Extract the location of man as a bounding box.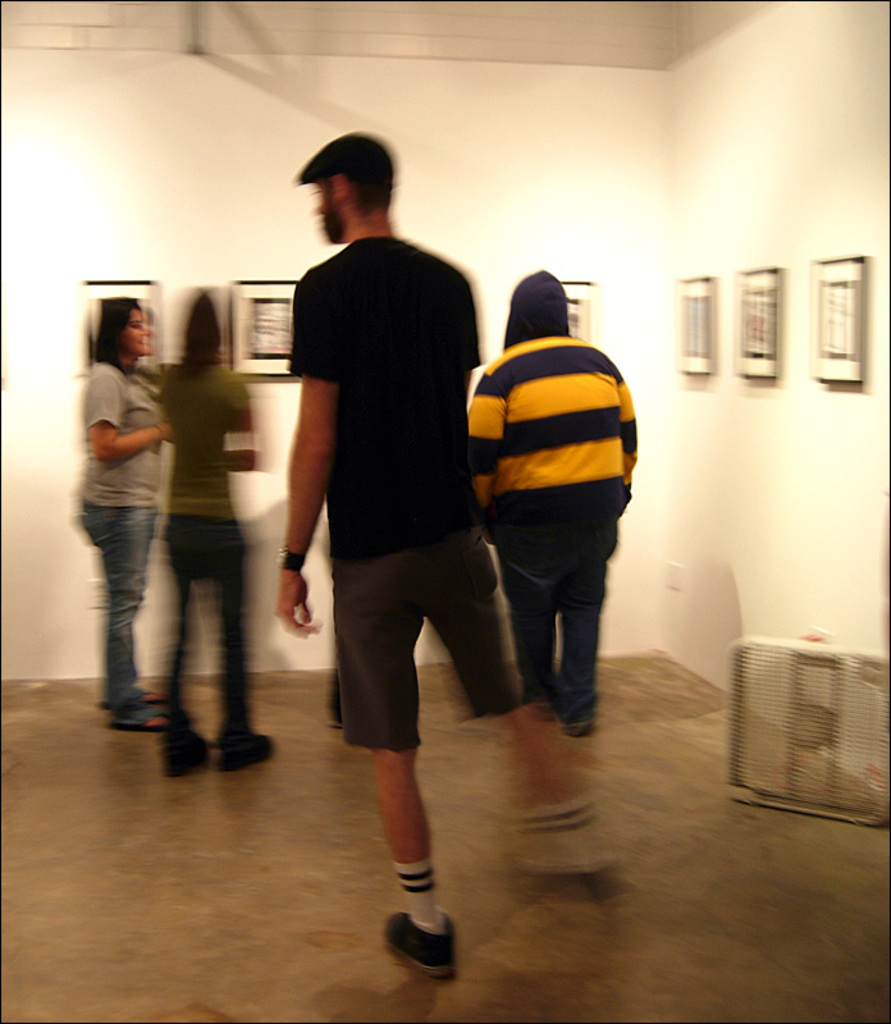
select_region(248, 122, 507, 849).
